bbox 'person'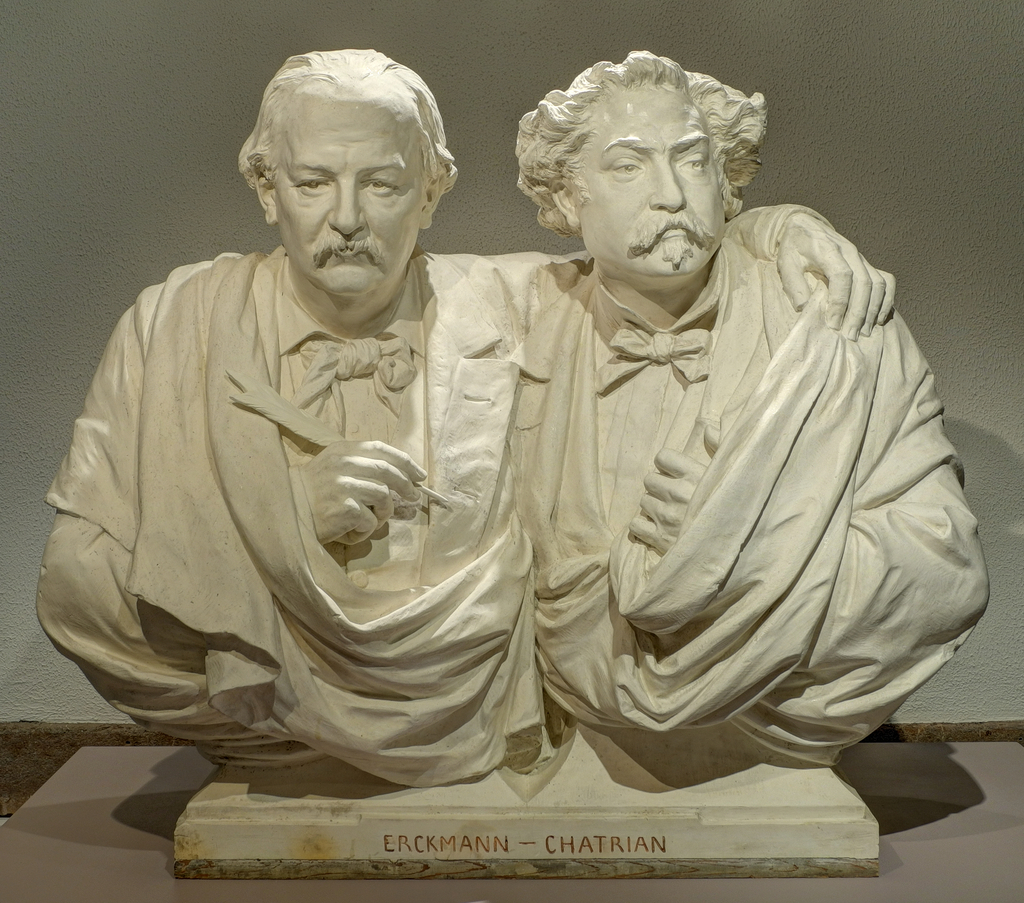
35:47:900:767
